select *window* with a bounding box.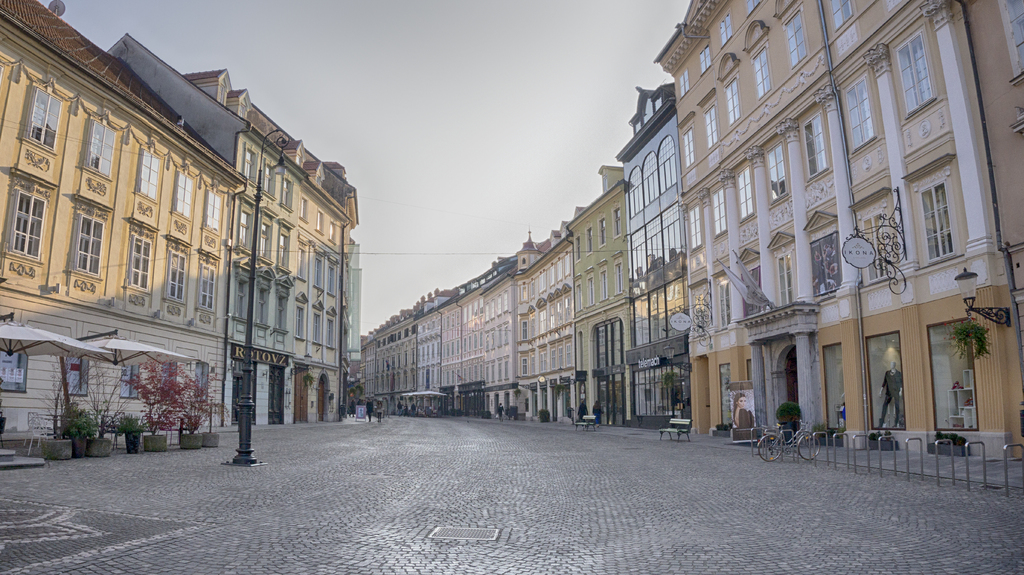
<box>901,30,924,118</box>.
